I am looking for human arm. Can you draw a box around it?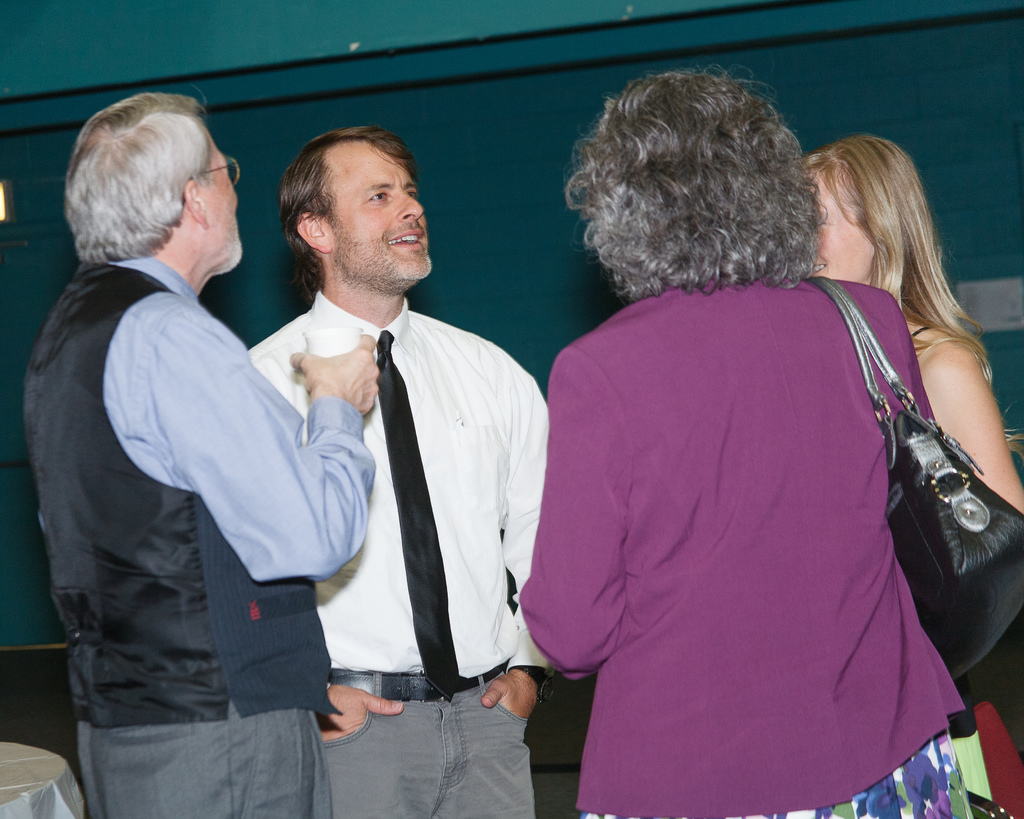
Sure, the bounding box is detection(322, 680, 401, 746).
